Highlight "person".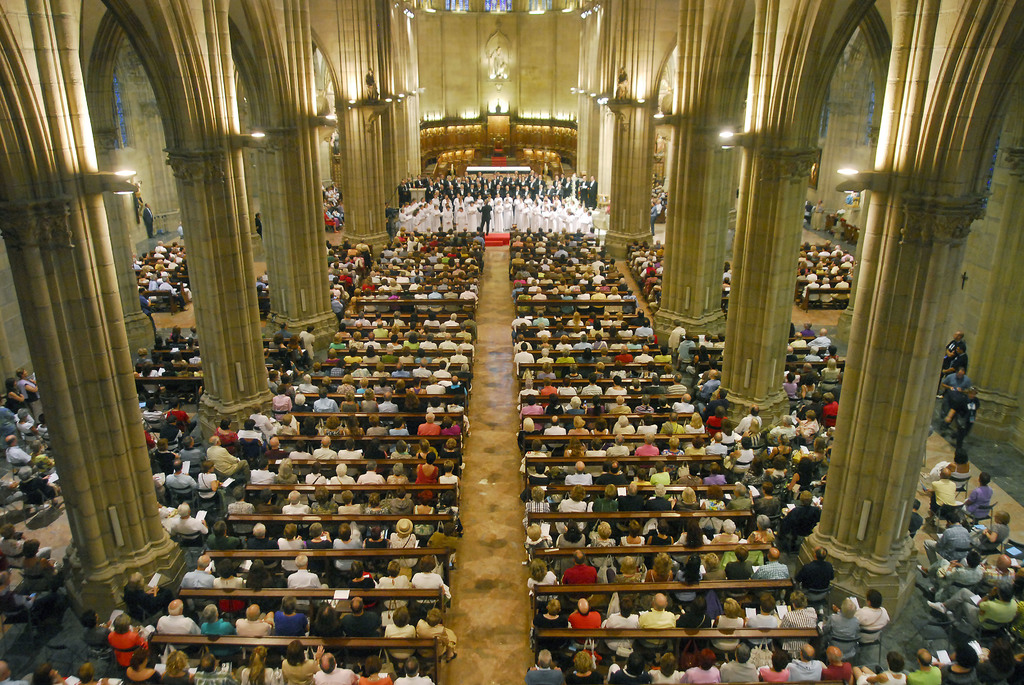
Highlighted region: x1=356, y1=653, x2=391, y2=684.
